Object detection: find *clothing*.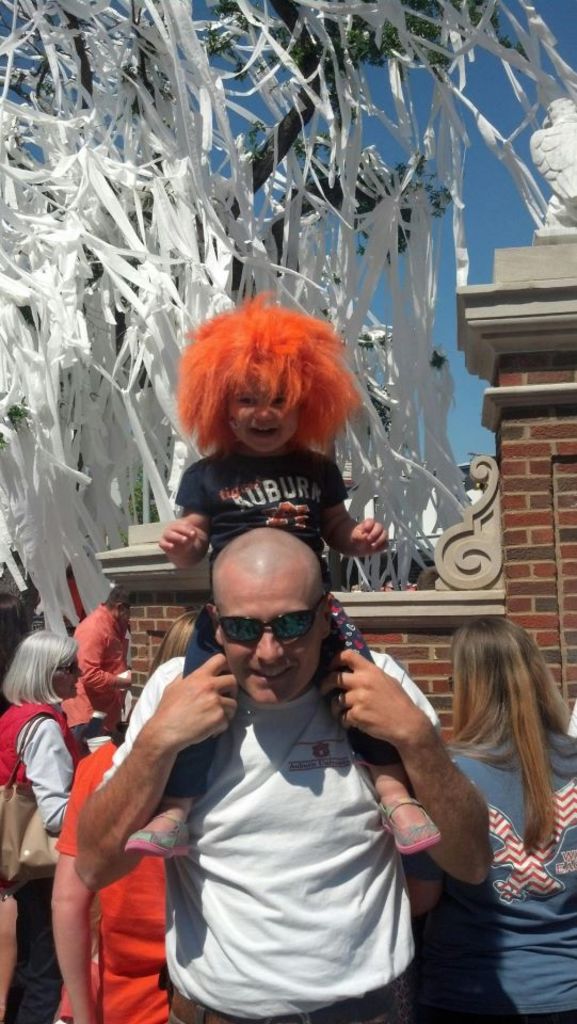
53,724,174,1023.
